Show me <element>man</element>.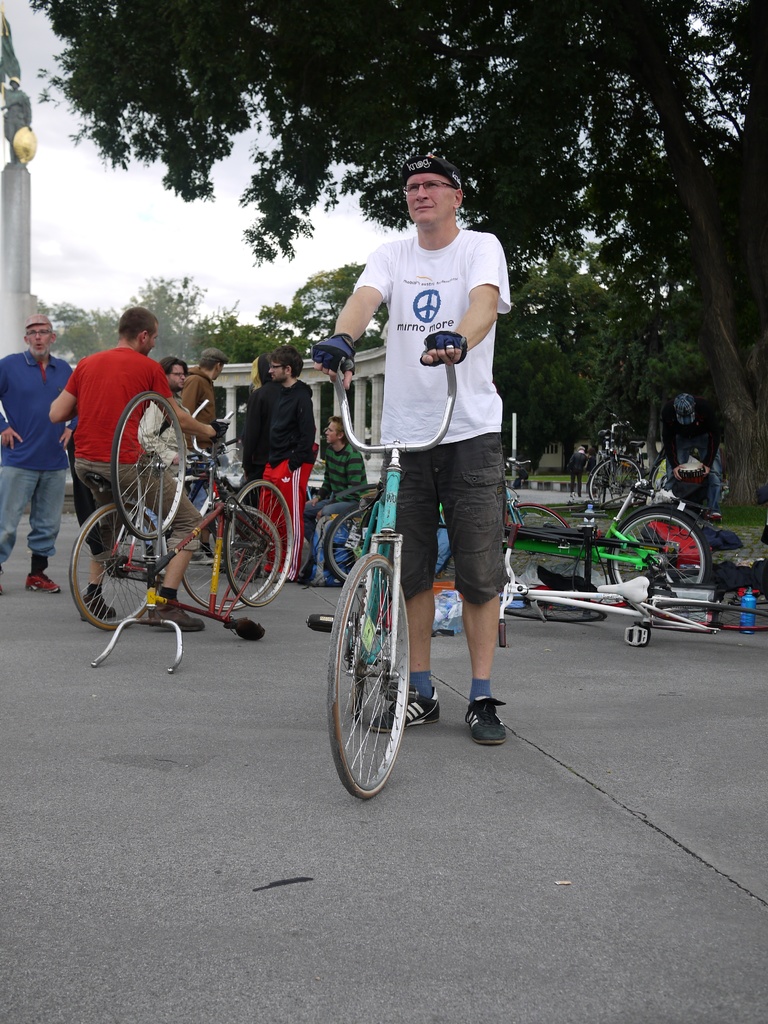
<element>man</element> is here: [x1=301, y1=410, x2=376, y2=578].
